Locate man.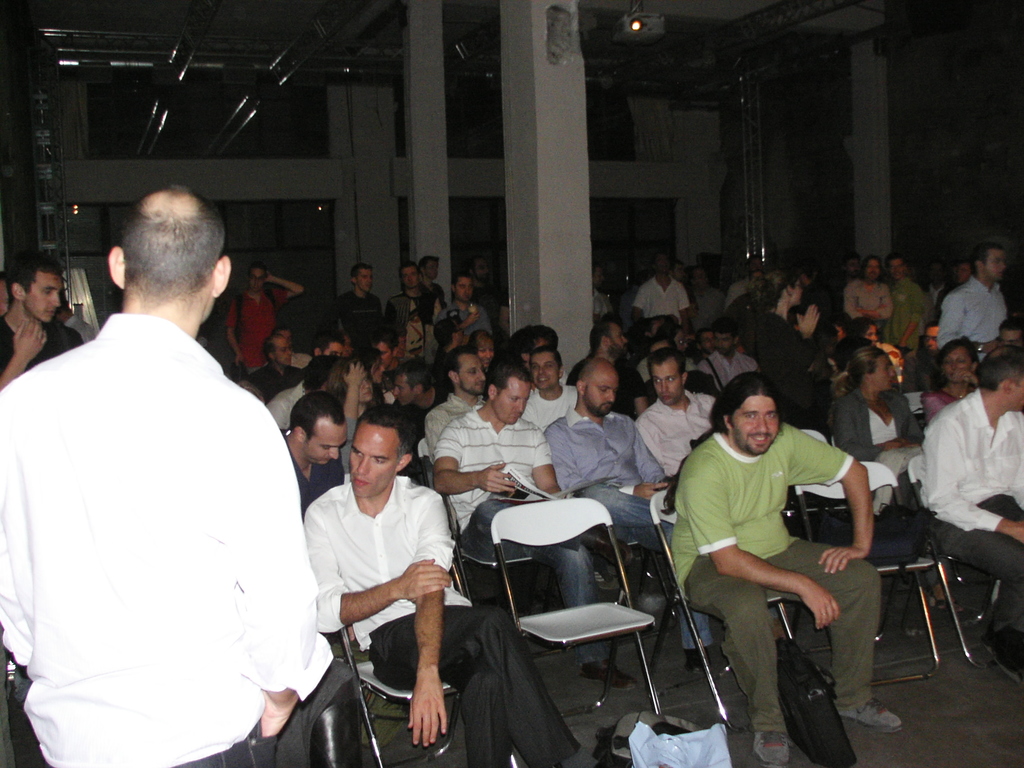
Bounding box: (929, 242, 1016, 361).
